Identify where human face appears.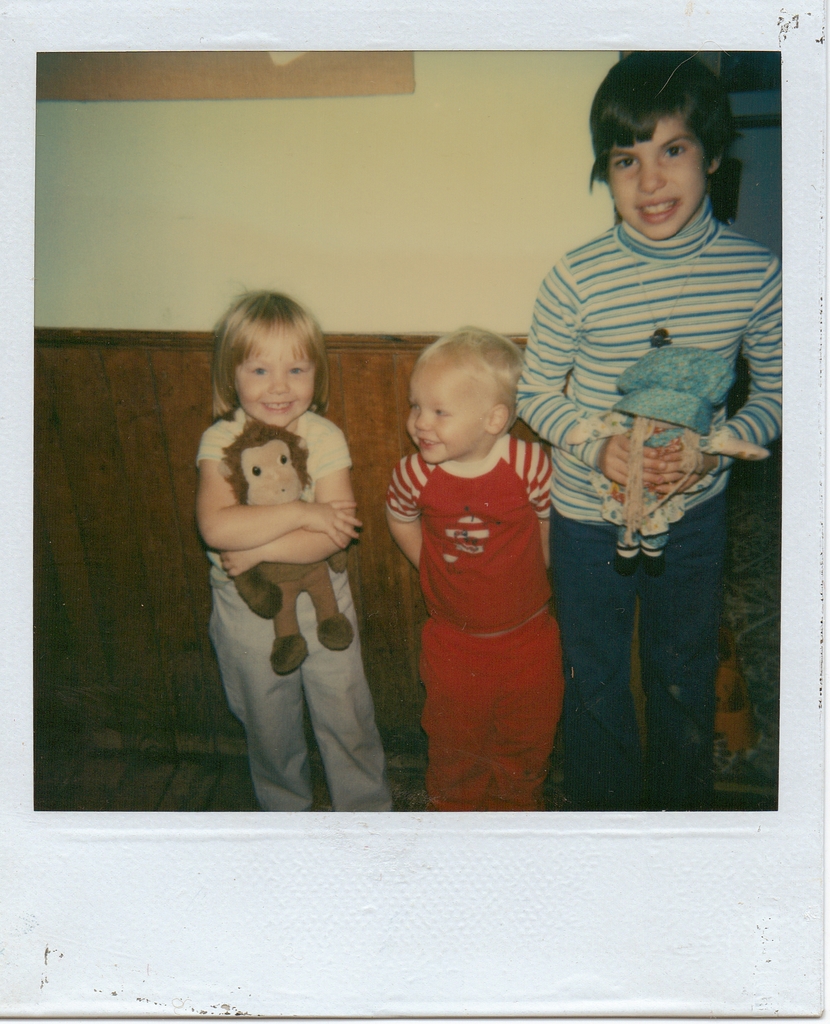
Appears at 229, 321, 315, 431.
